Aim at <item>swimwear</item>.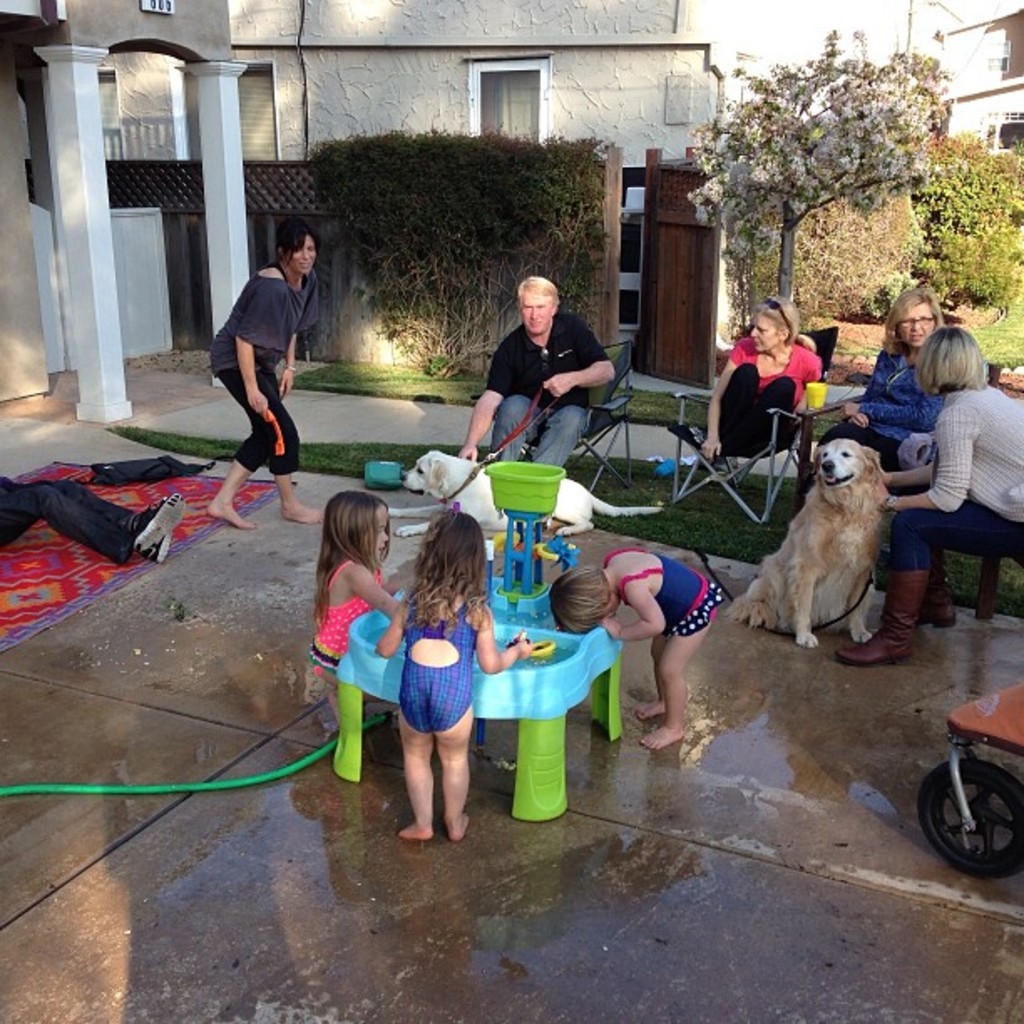
Aimed at Rect(308, 559, 387, 674).
